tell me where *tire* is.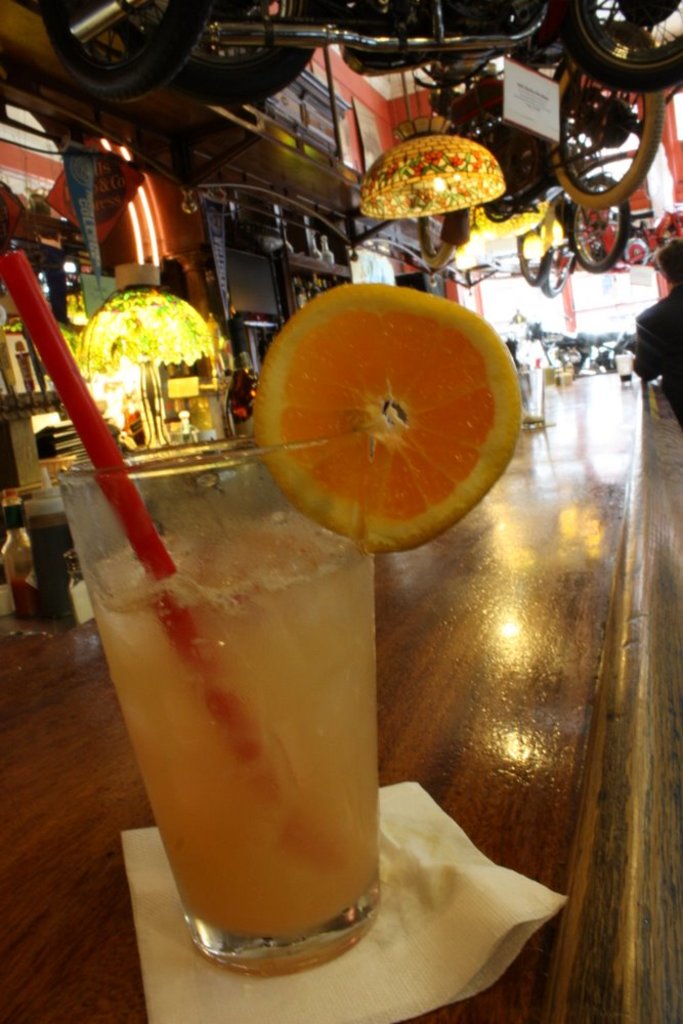
*tire* is at <bbox>523, 211, 552, 284</bbox>.
